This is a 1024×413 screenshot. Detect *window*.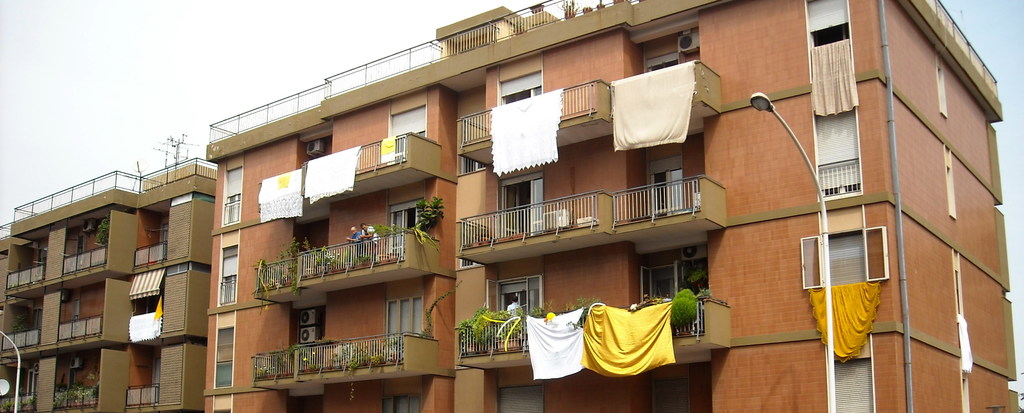
left=212, top=325, right=235, bottom=388.
